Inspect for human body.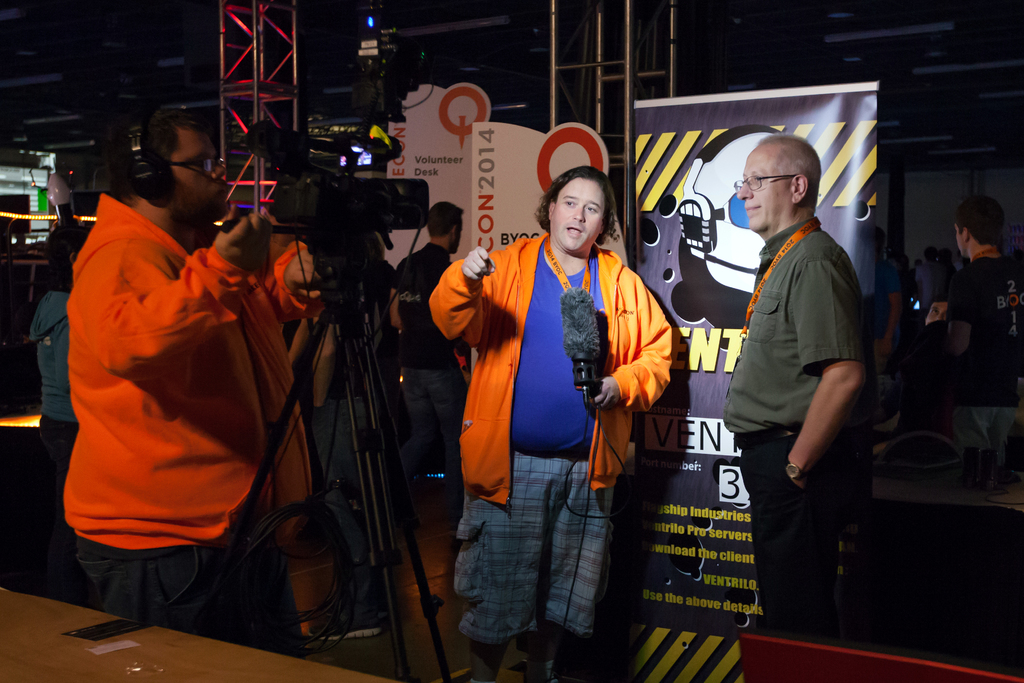
Inspection: rect(383, 199, 476, 488).
